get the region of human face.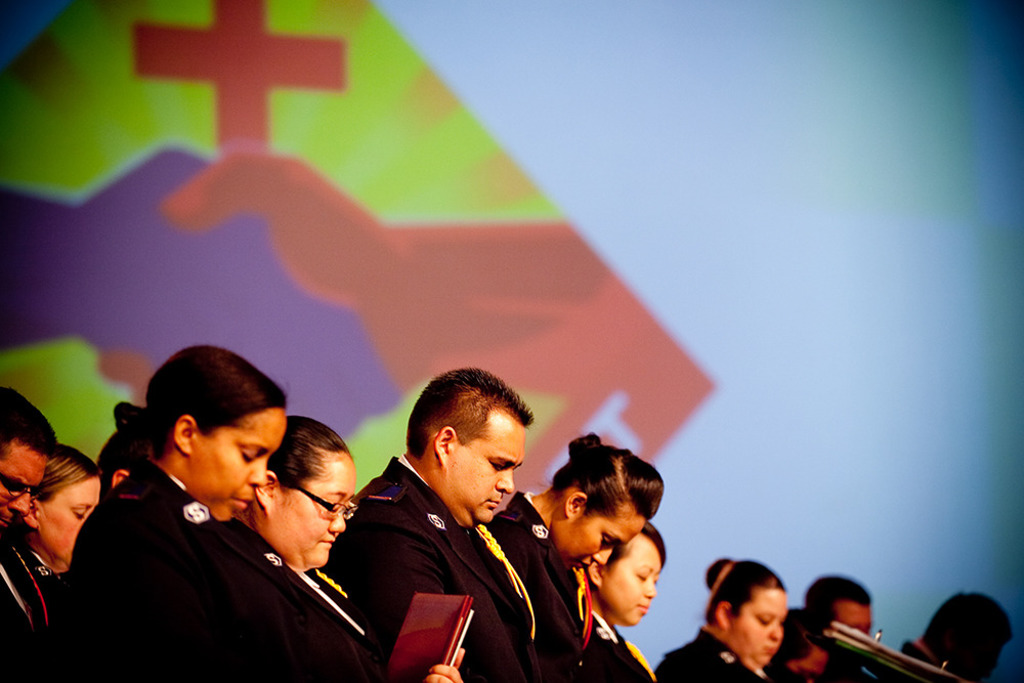
detection(40, 475, 97, 555).
